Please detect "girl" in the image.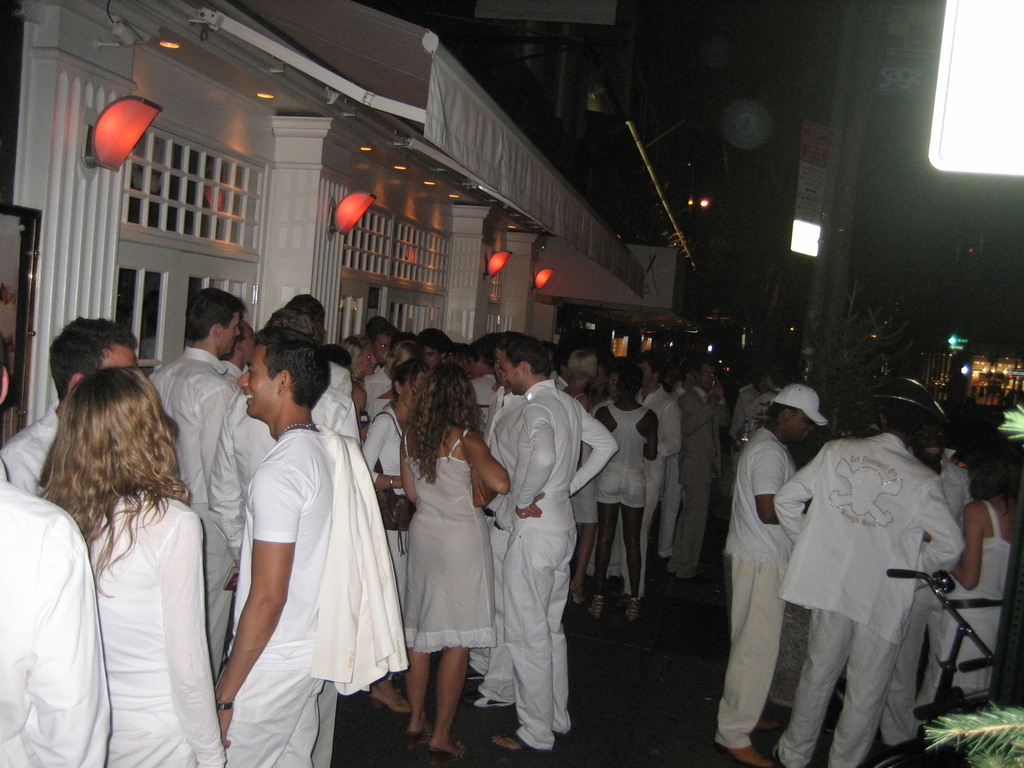
box=[404, 356, 509, 764].
